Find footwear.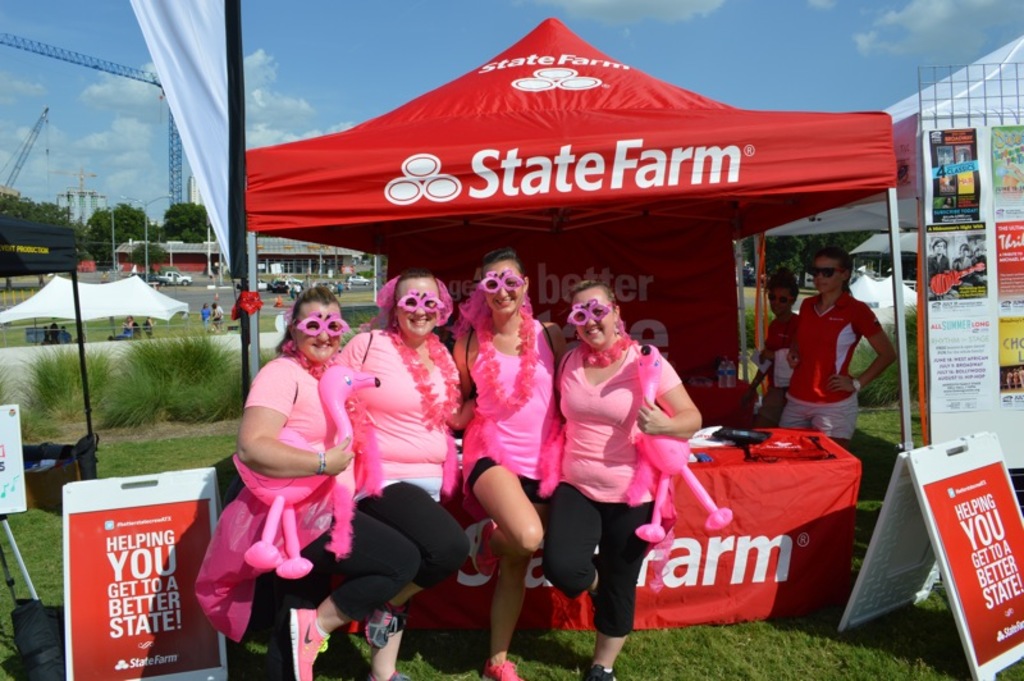
<box>369,667,419,680</box>.
